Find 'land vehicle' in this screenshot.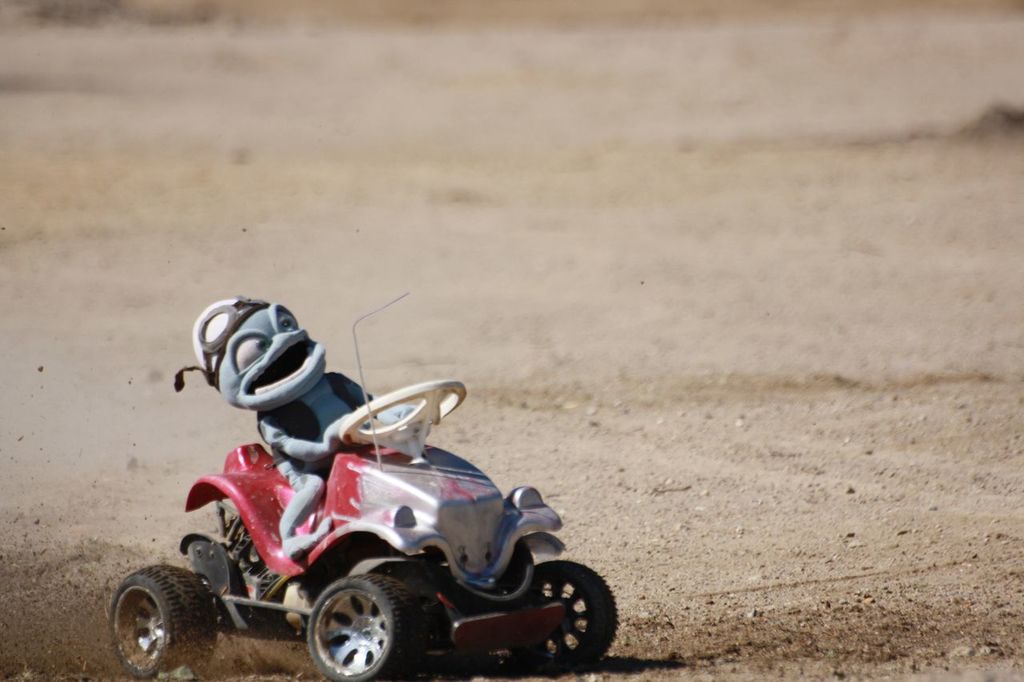
The bounding box for 'land vehicle' is locate(122, 349, 620, 681).
